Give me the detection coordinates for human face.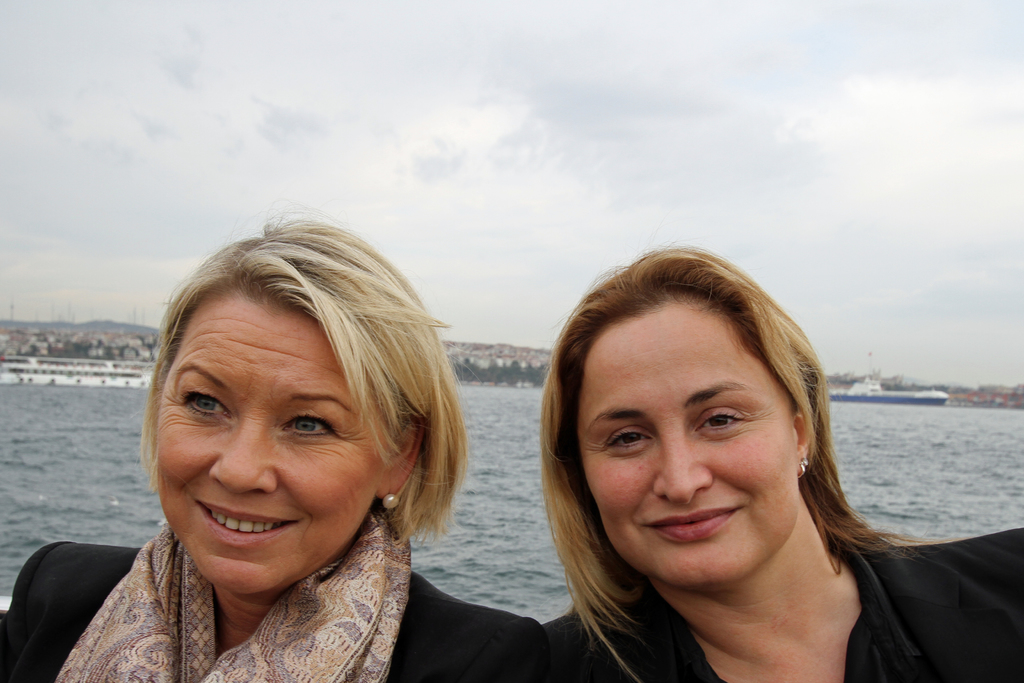
bbox=[154, 295, 390, 595].
